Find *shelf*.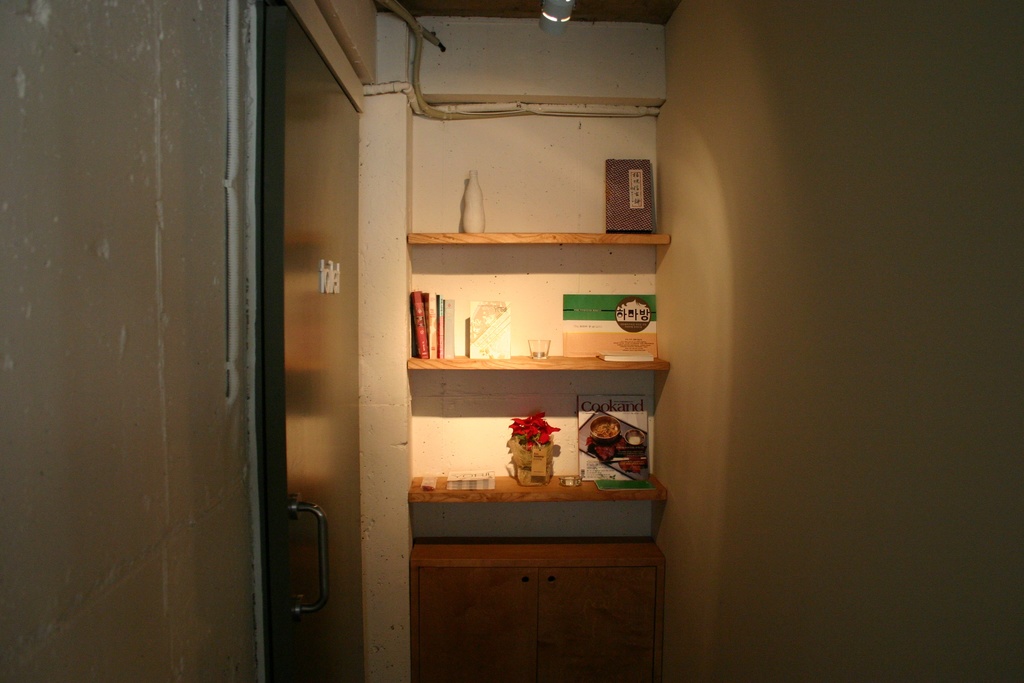
crop(408, 377, 677, 545).
